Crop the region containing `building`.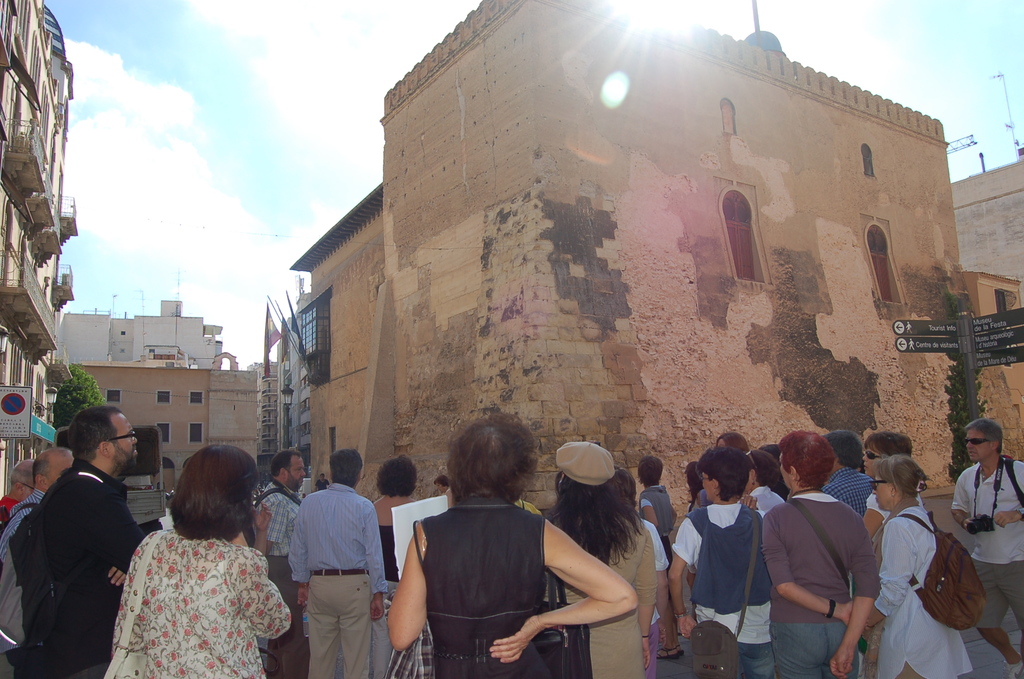
Crop region: [x1=51, y1=299, x2=225, y2=370].
